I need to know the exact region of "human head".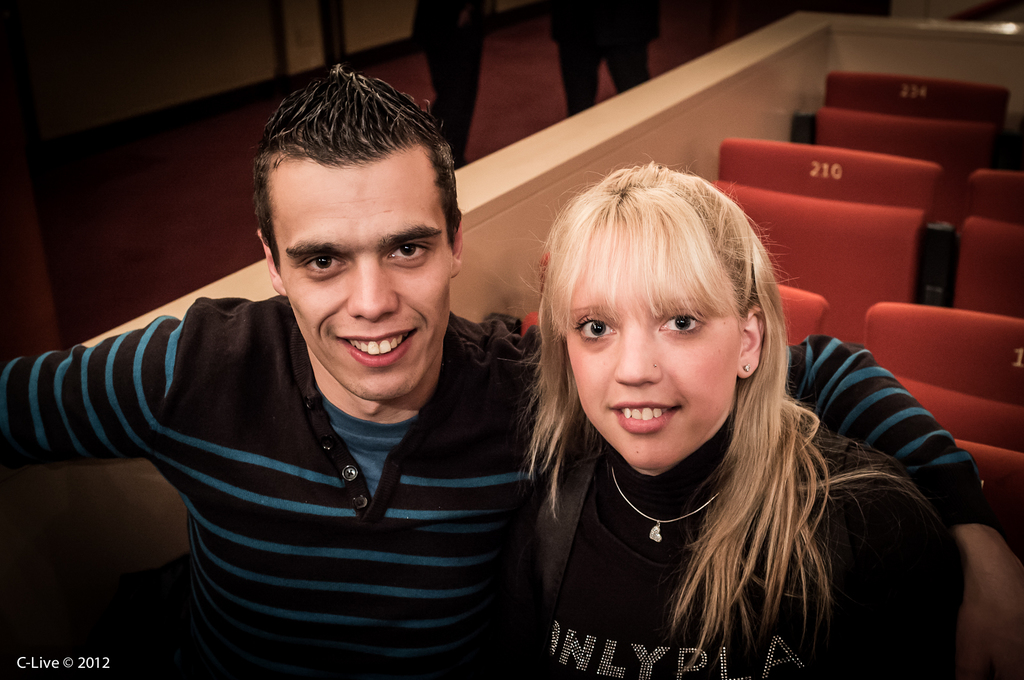
Region: rect(250, 69, 468, 383).
